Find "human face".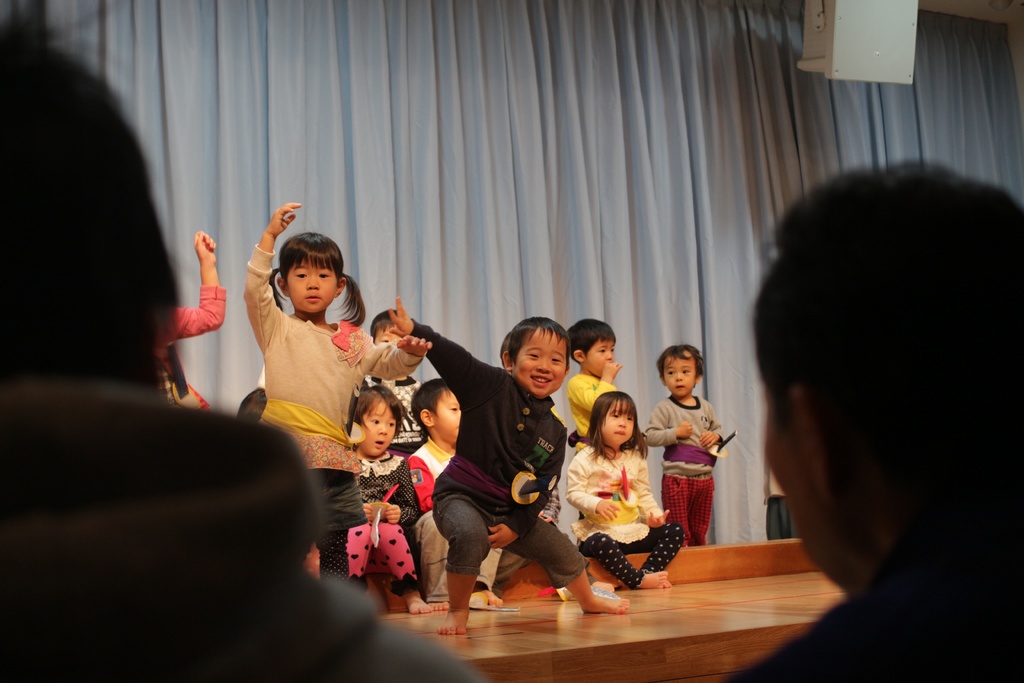
bbox=[662, 352, 698, 397].
